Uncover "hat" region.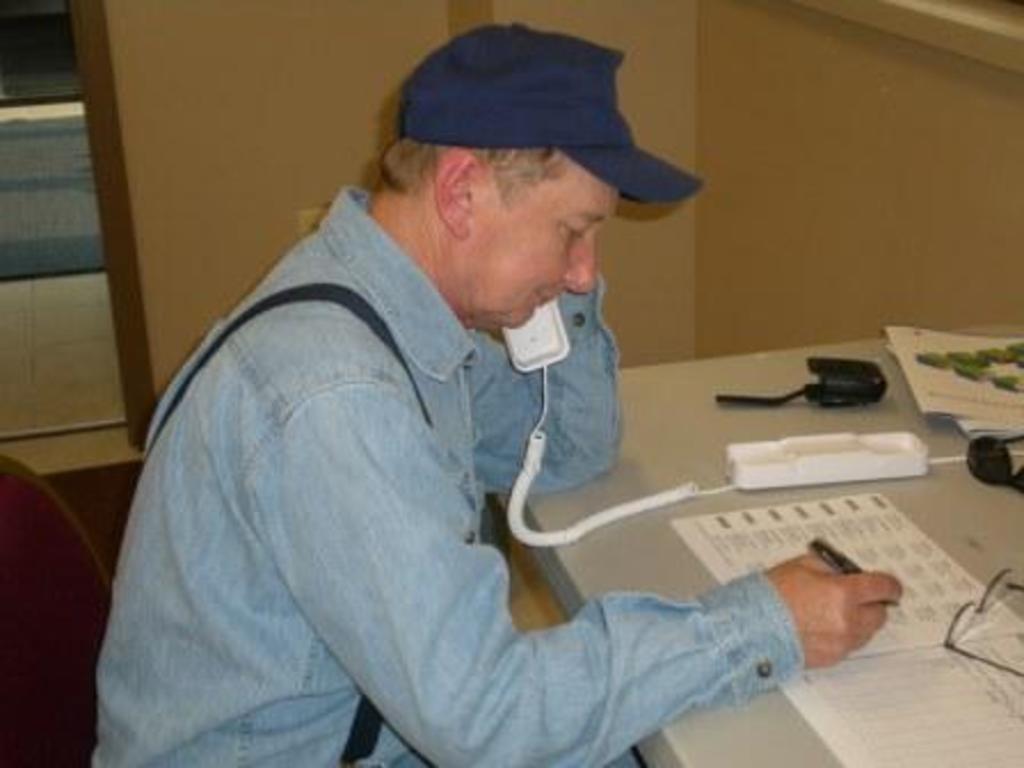
Uncovered: [left=398, top=21, right=706, bottom=206].
